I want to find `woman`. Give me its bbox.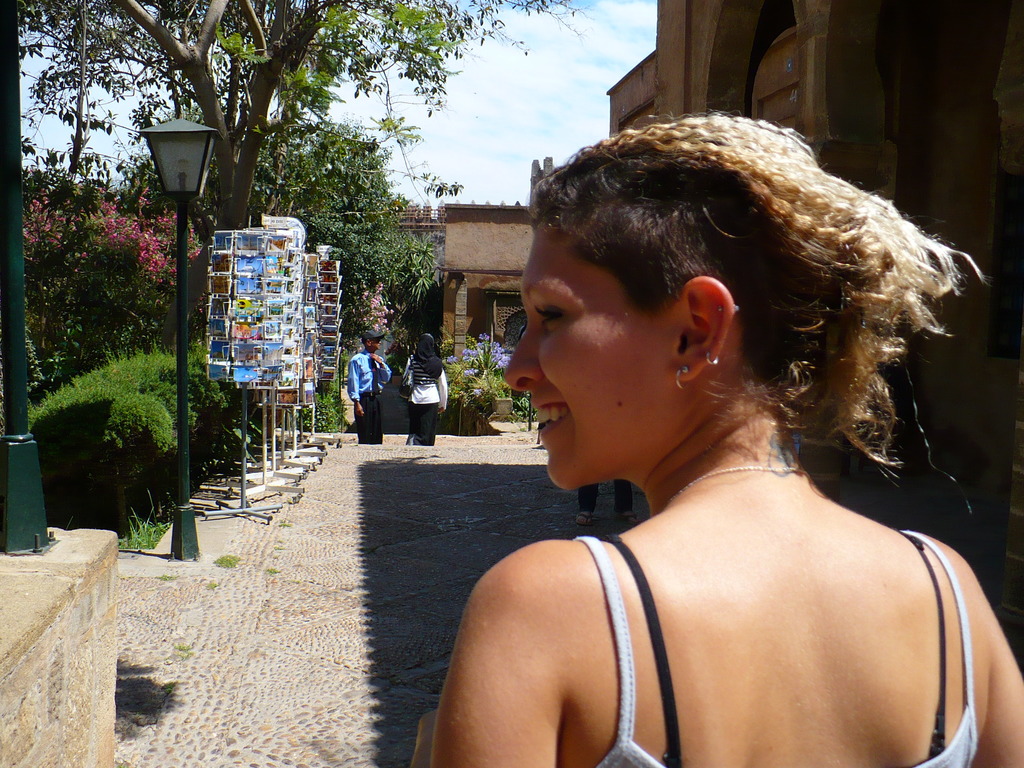
397/331/448/445.
